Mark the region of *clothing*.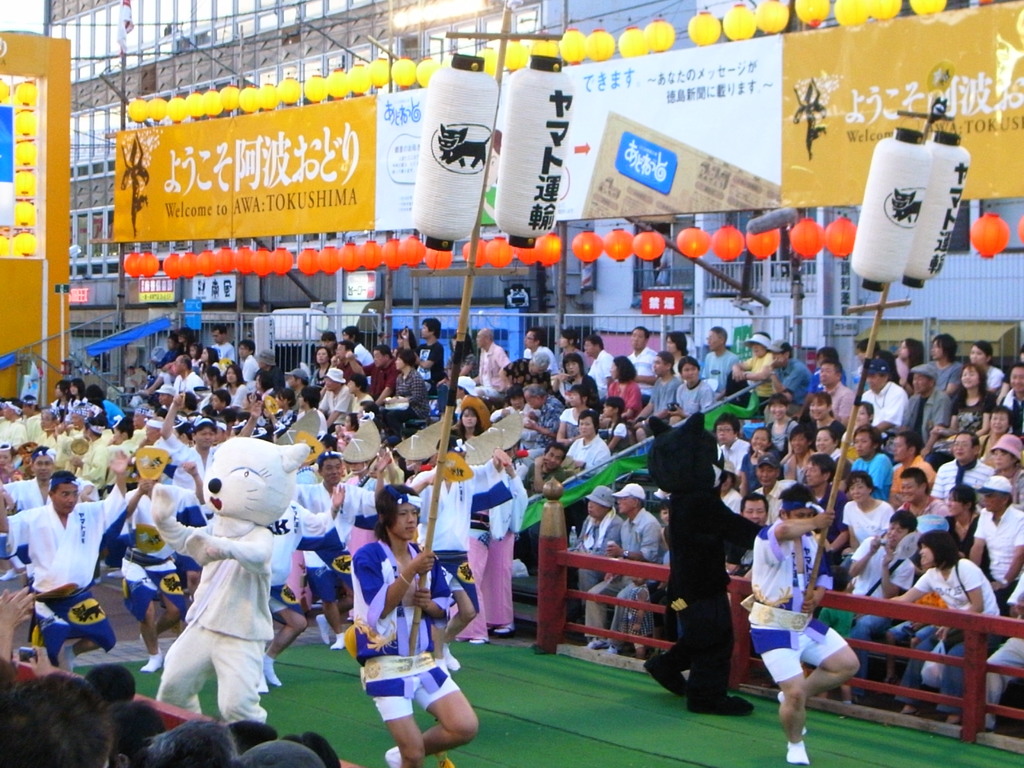
Region: [x1=259, y1=495, x2=332, y2=626].
